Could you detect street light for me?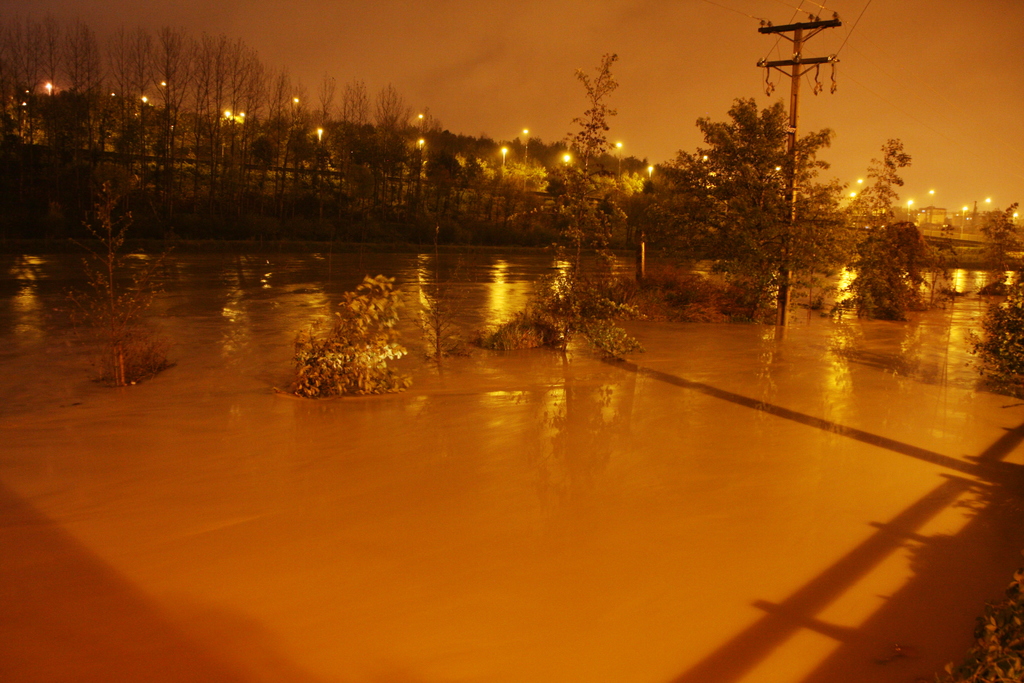
Detection result: crop(644, 165, 653, 184).
